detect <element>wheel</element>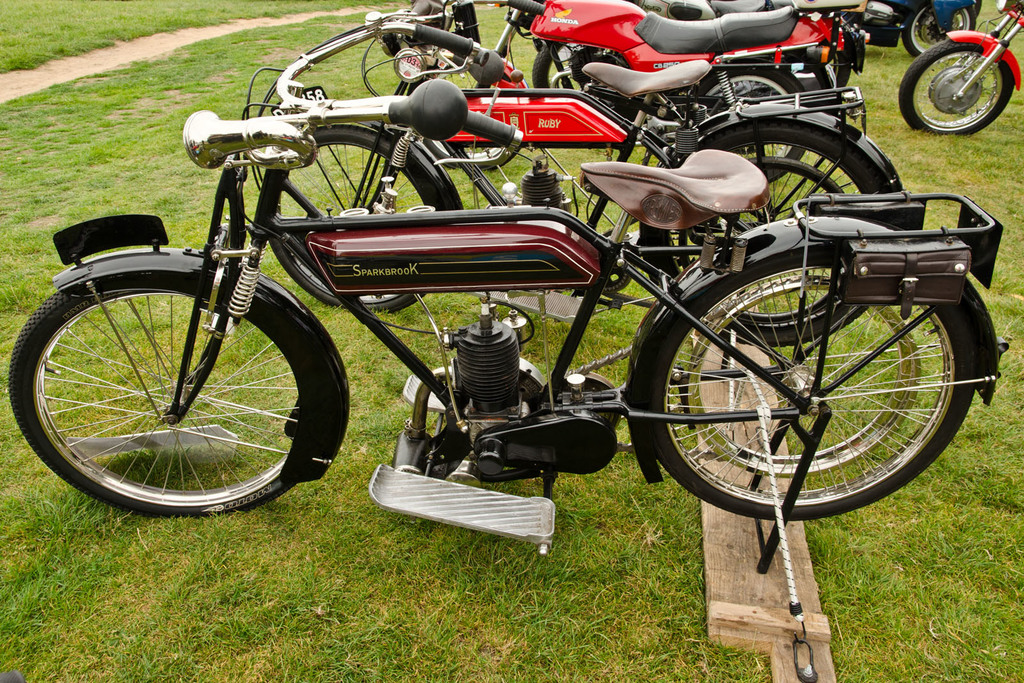
[x1=901, y1=0, x2=979, y2=62]
